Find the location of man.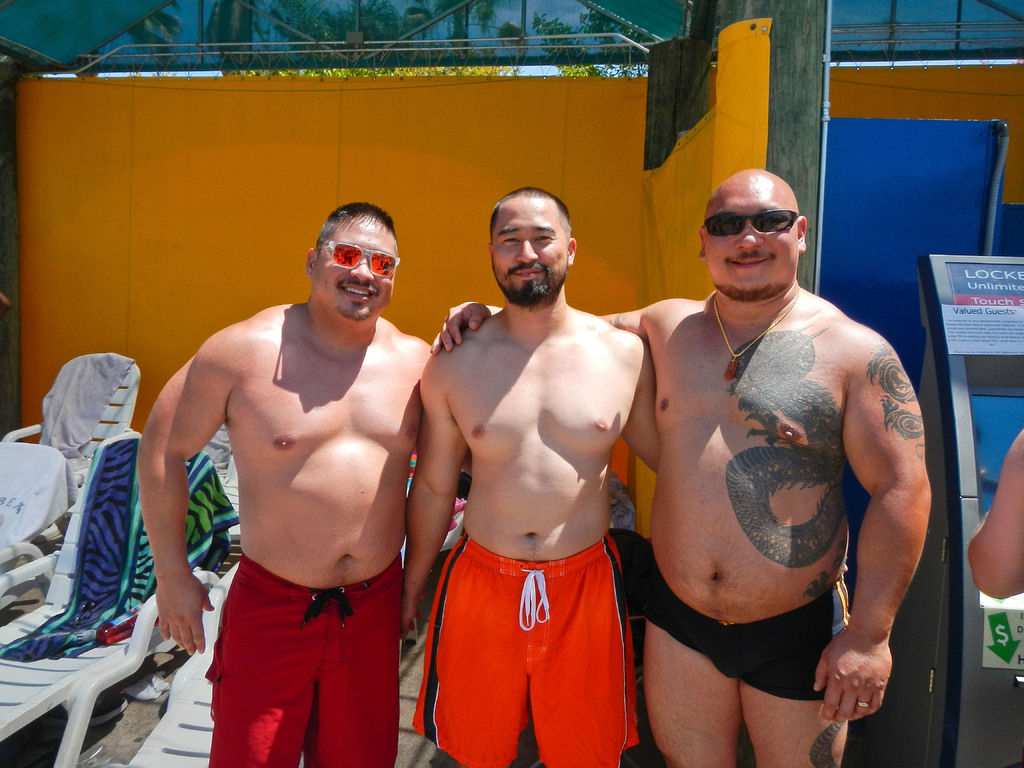
Location: 131/196/436/767.
